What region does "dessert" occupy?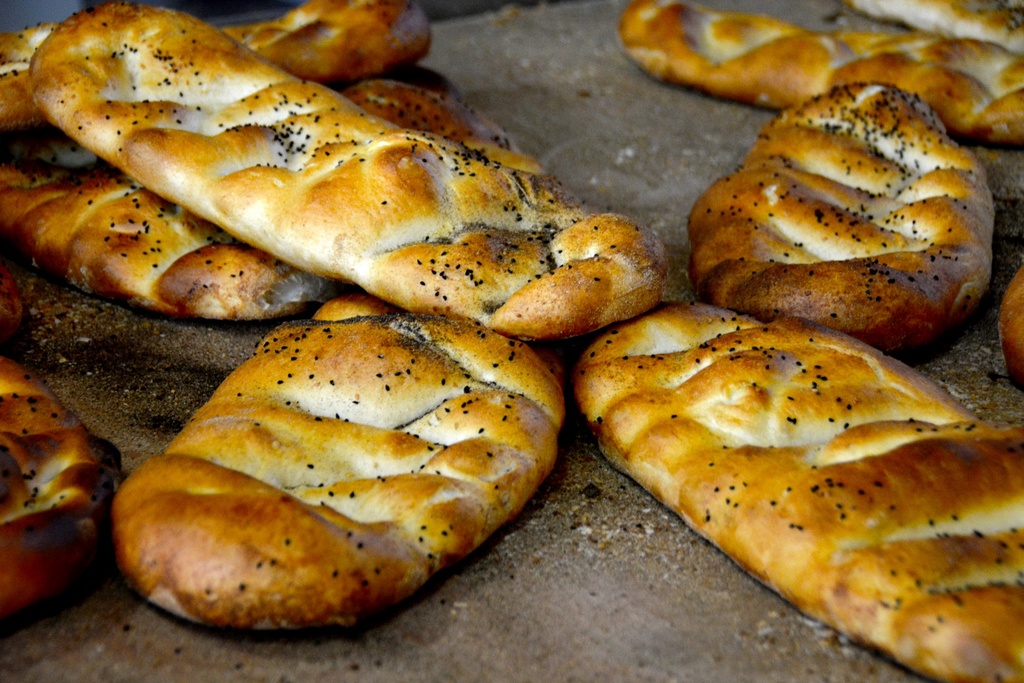
bbox=[0, 348, 129, 620].
